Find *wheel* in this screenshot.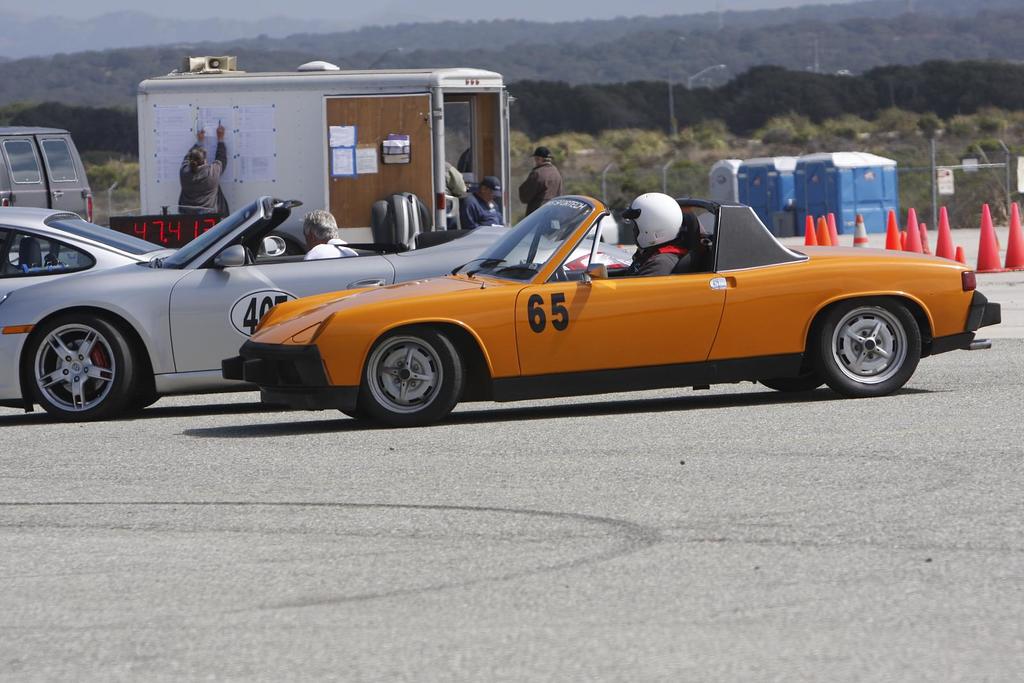
The bounding box for *wheel* is x1=20 y1=301 x2=139 y2=412.
